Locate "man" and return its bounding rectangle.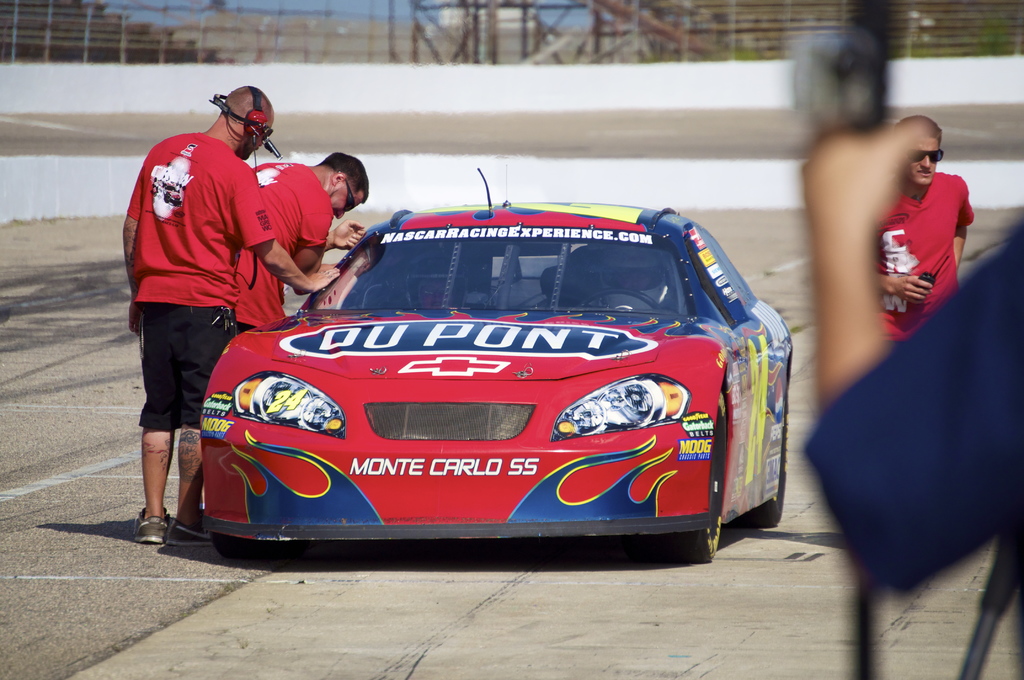
bbox=[117, 85, 339, 543].
